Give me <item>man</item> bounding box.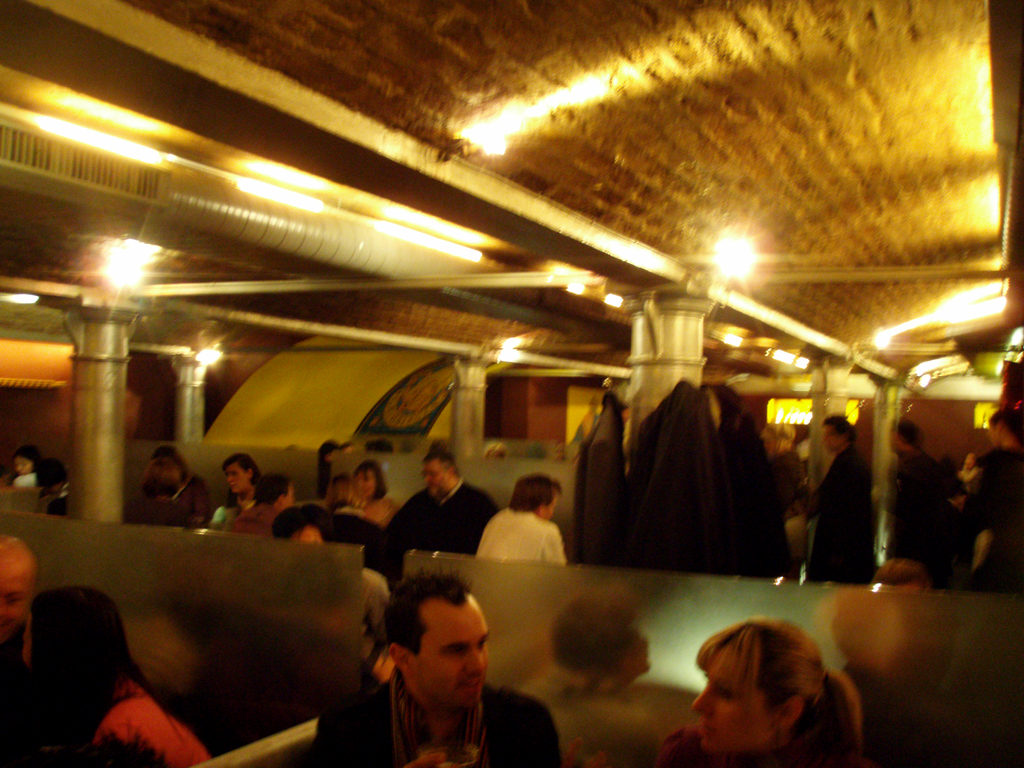
{"left": 473, "top": 471, "right": 571, "bottom": 564}.
